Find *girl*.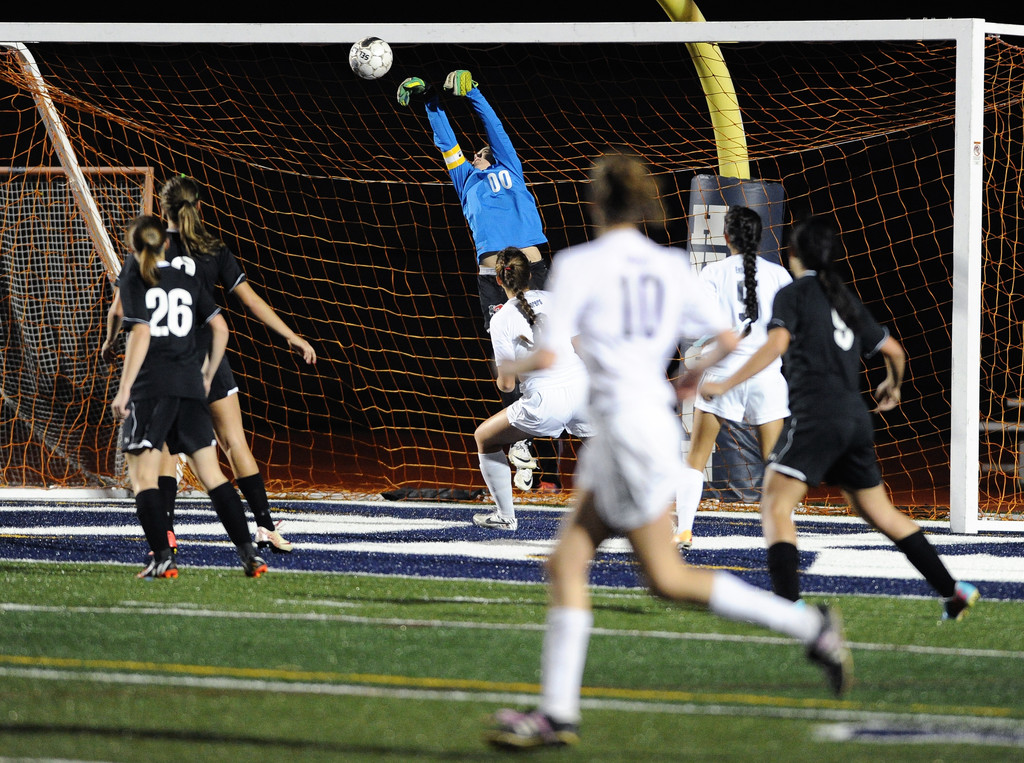
106/175/317/550.
